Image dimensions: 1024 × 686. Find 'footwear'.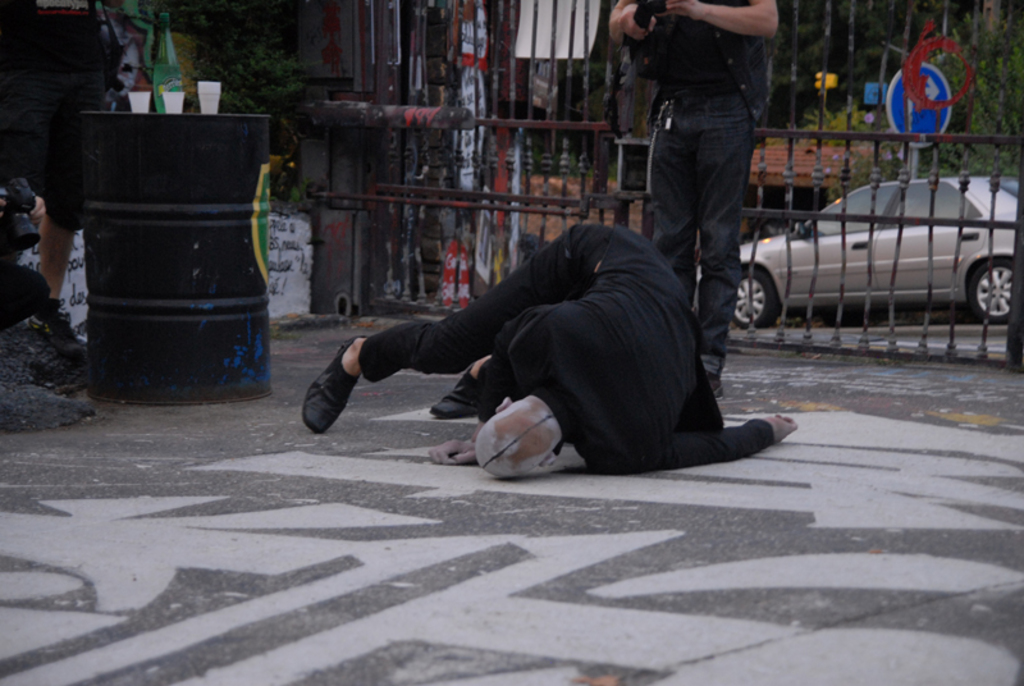
pyautogui.locateOnScreen(698, 352, 726, 399).
